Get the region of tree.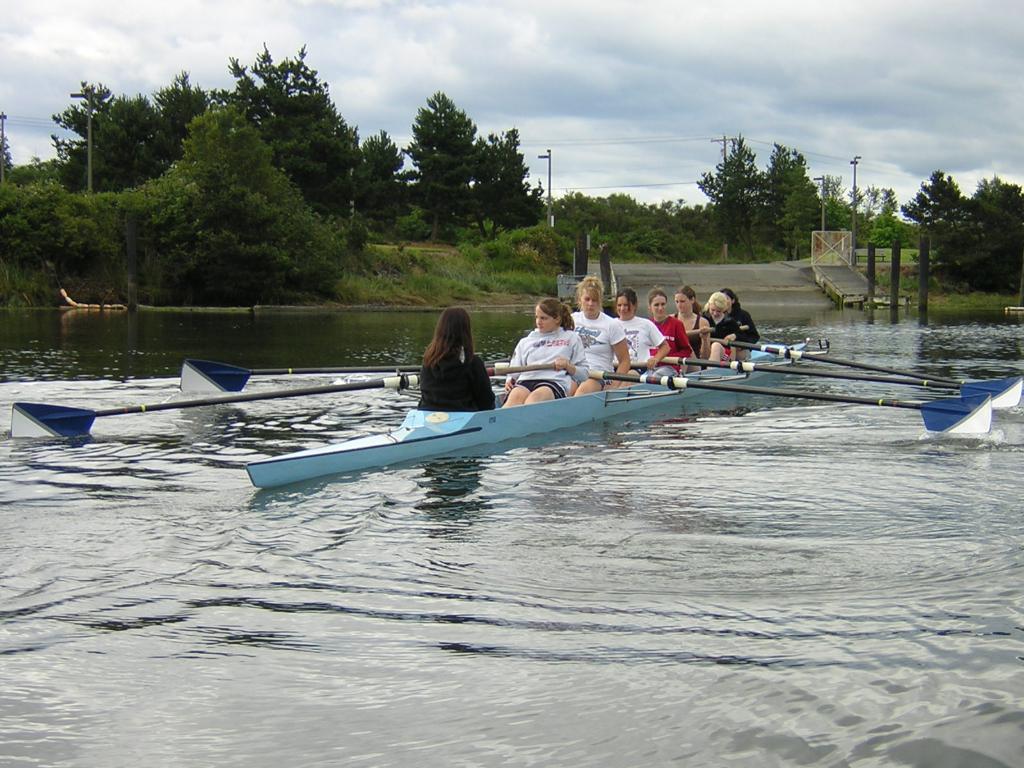
region(700, 135, 759, 260).
